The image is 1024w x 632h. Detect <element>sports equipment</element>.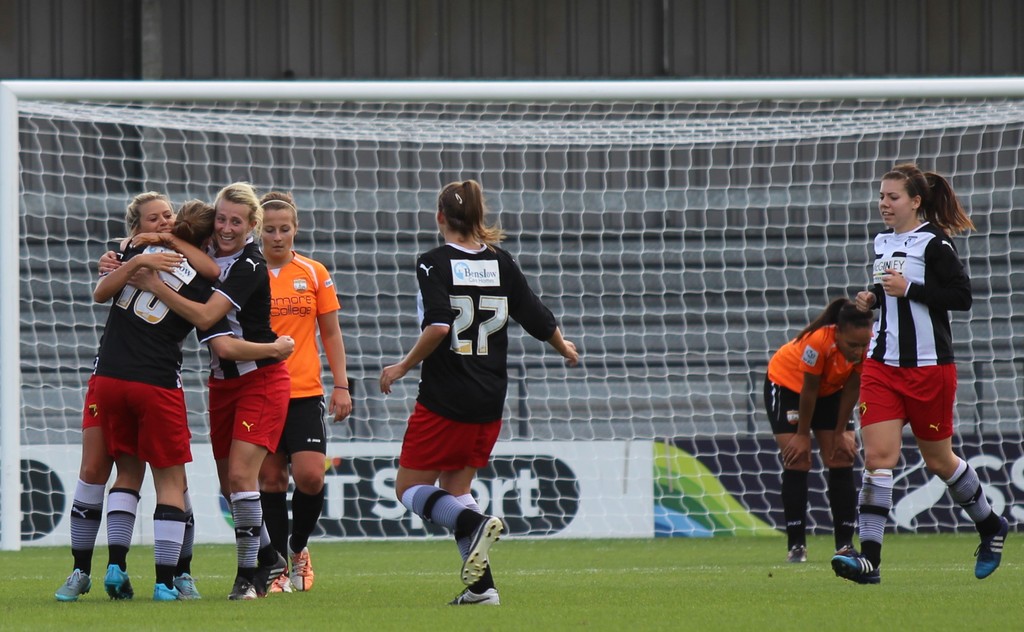
Detection: box=[787, 545, 811, 562].
